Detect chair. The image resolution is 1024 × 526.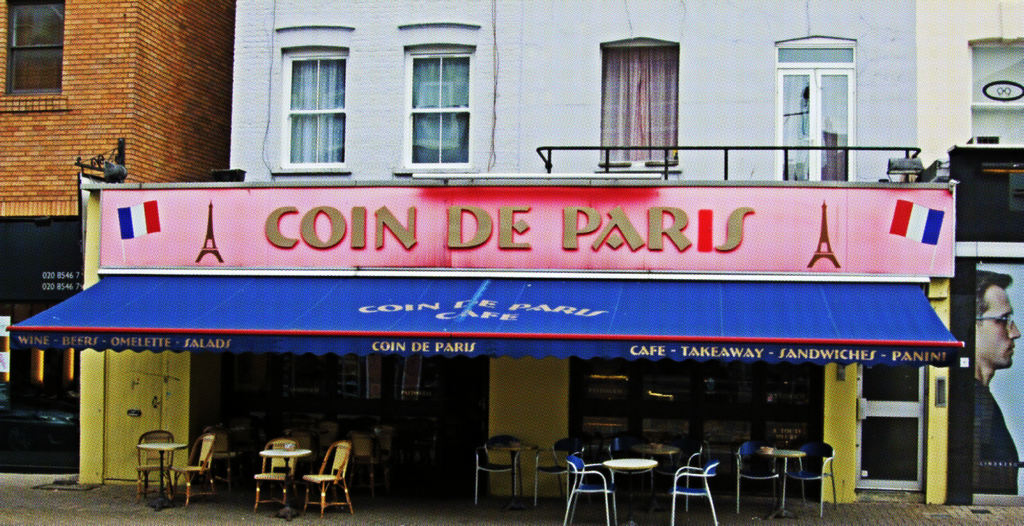
(left=735, top=441, right=781, bottom=518).
